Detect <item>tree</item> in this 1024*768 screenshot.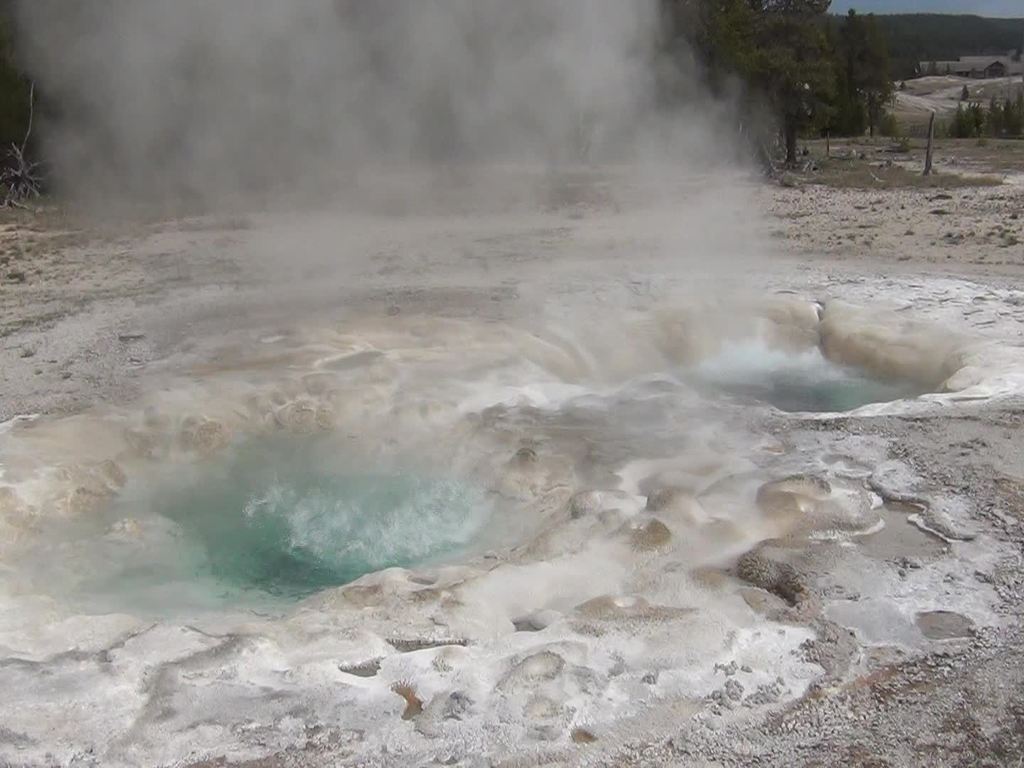
Detection: locate(666, 0, 838, 168).
